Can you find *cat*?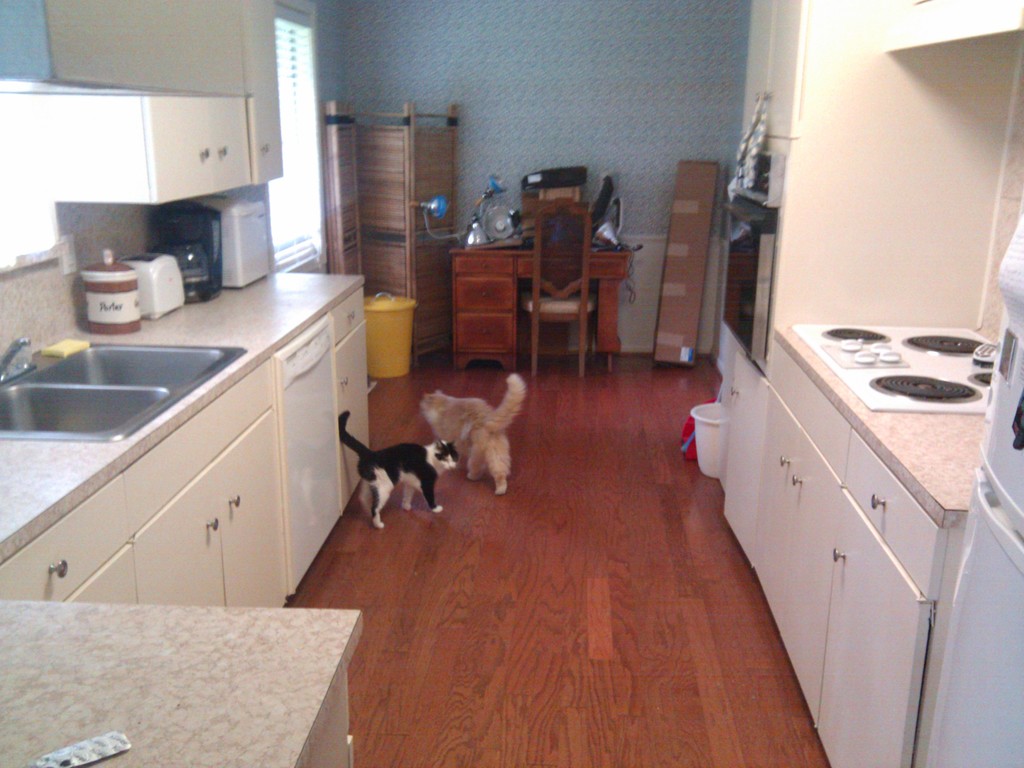
Yes, bounding box: (left=417, top=372, right=529, bottom=494).
